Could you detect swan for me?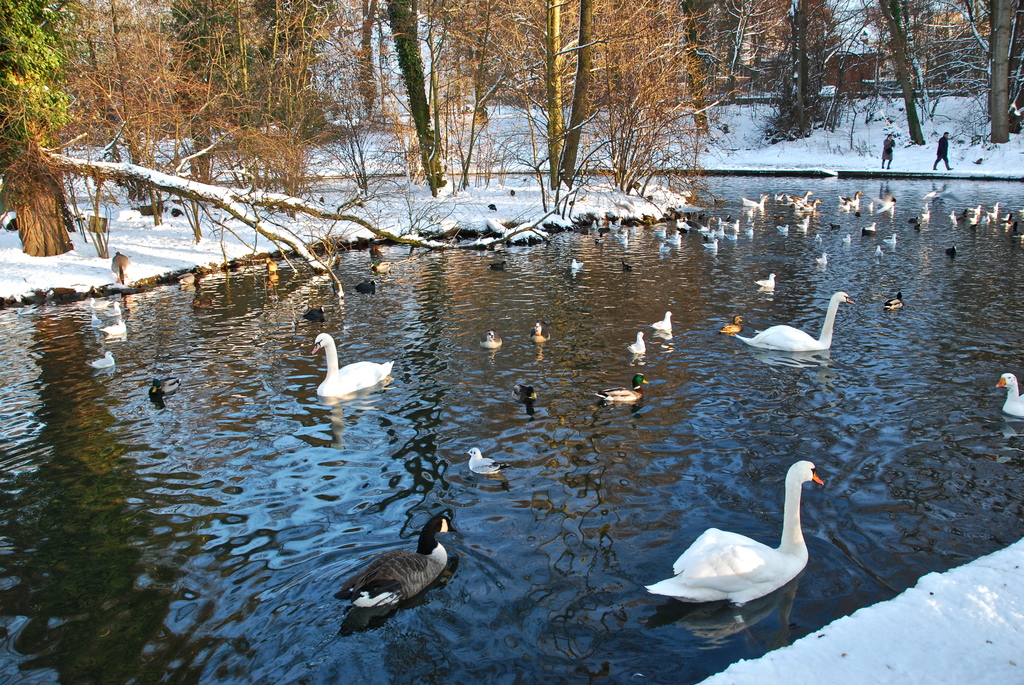
Detection result: box=[627, 331, 646, 354].
